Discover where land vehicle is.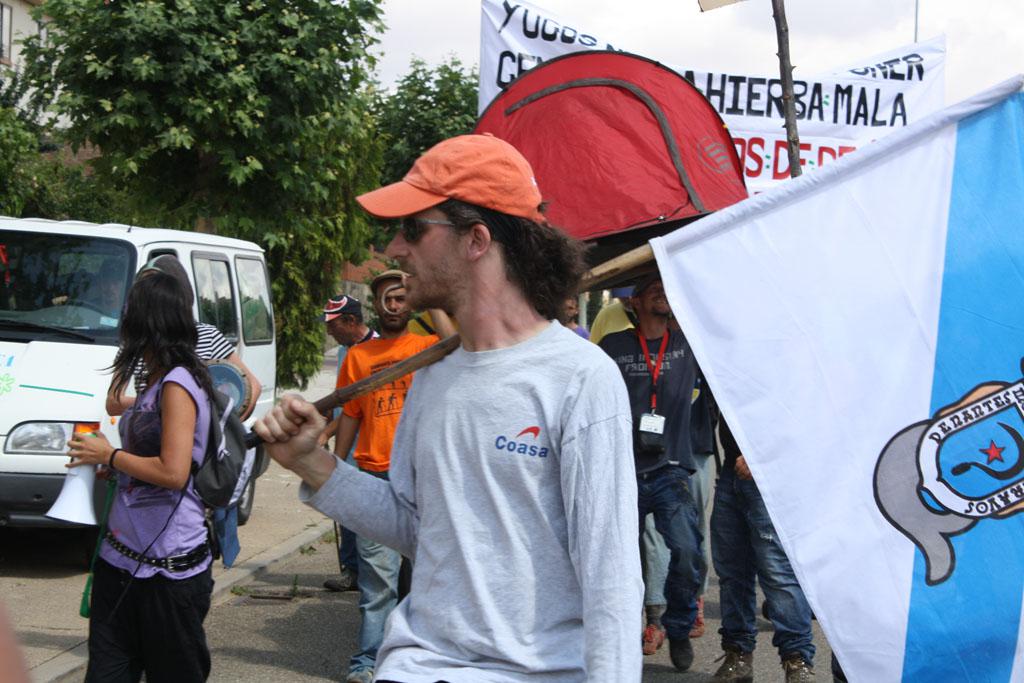
Discovered at Rect(1, 207, 275, 524).
